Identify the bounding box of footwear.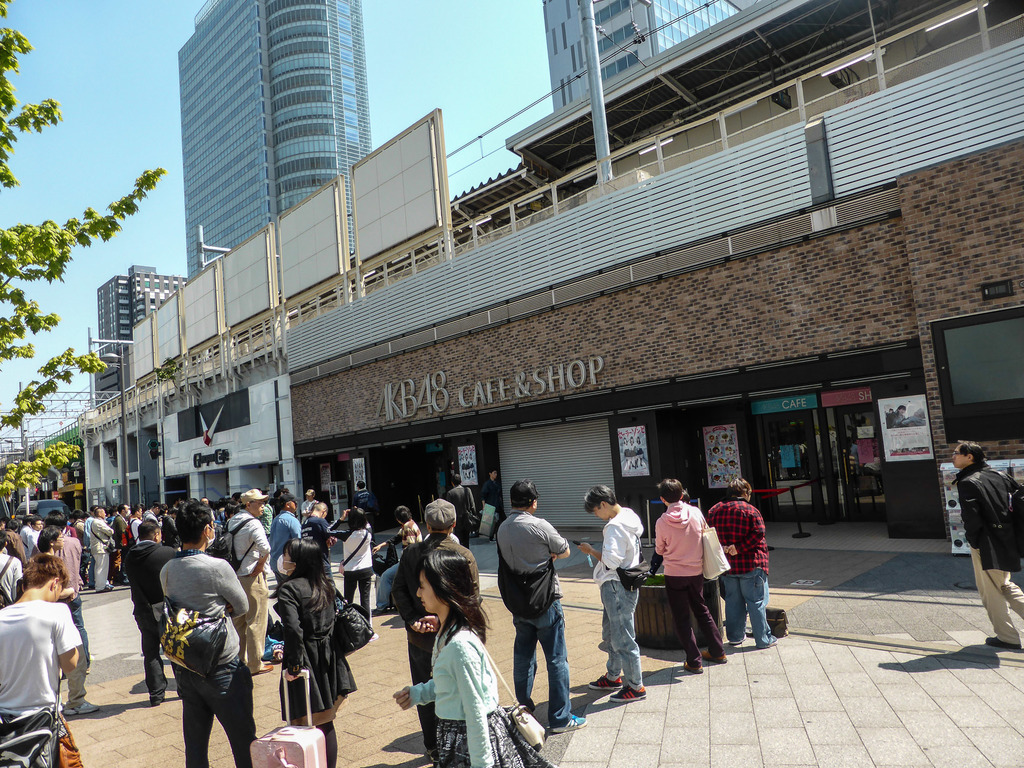
box(769, 634, 776, 648).
